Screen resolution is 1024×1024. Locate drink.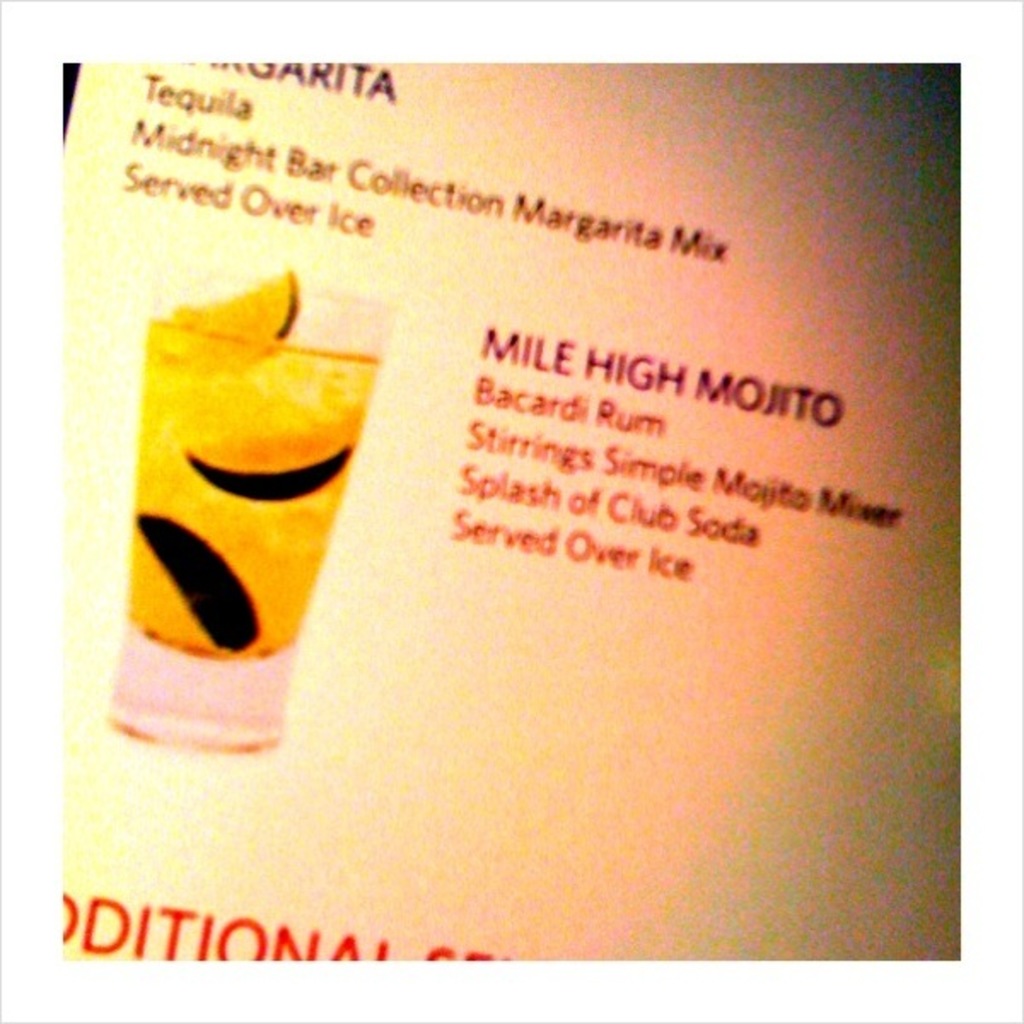
select_region(116, 247, 406, 775).
